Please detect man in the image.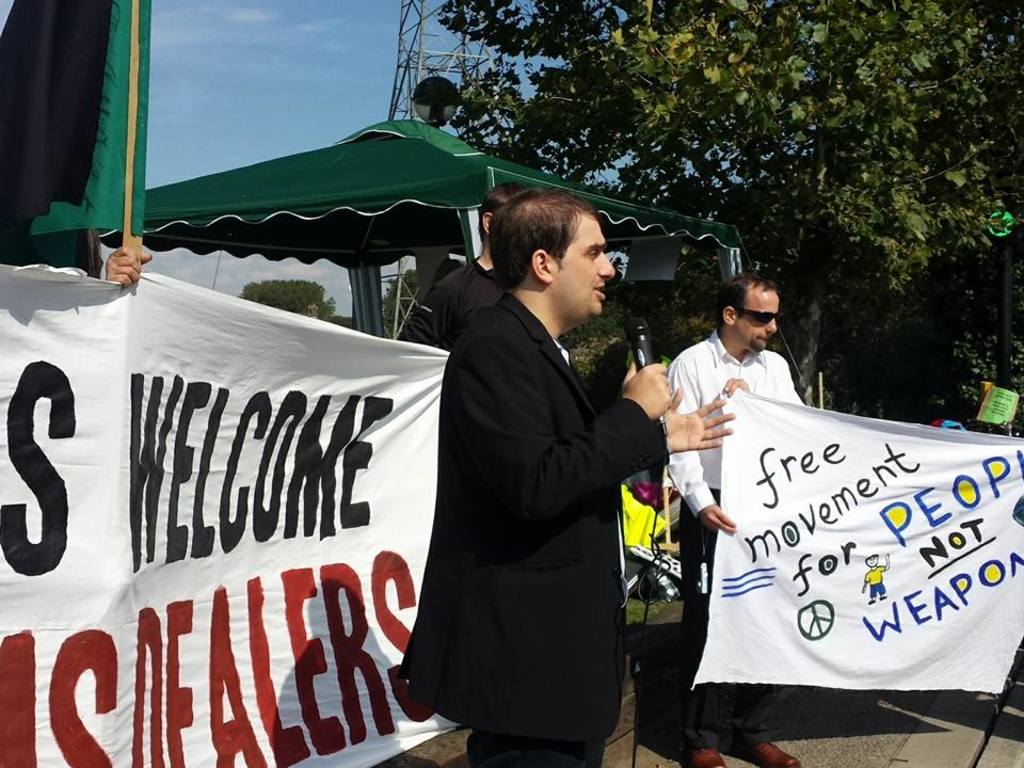
l=397, t=181, r=526, b=354.
